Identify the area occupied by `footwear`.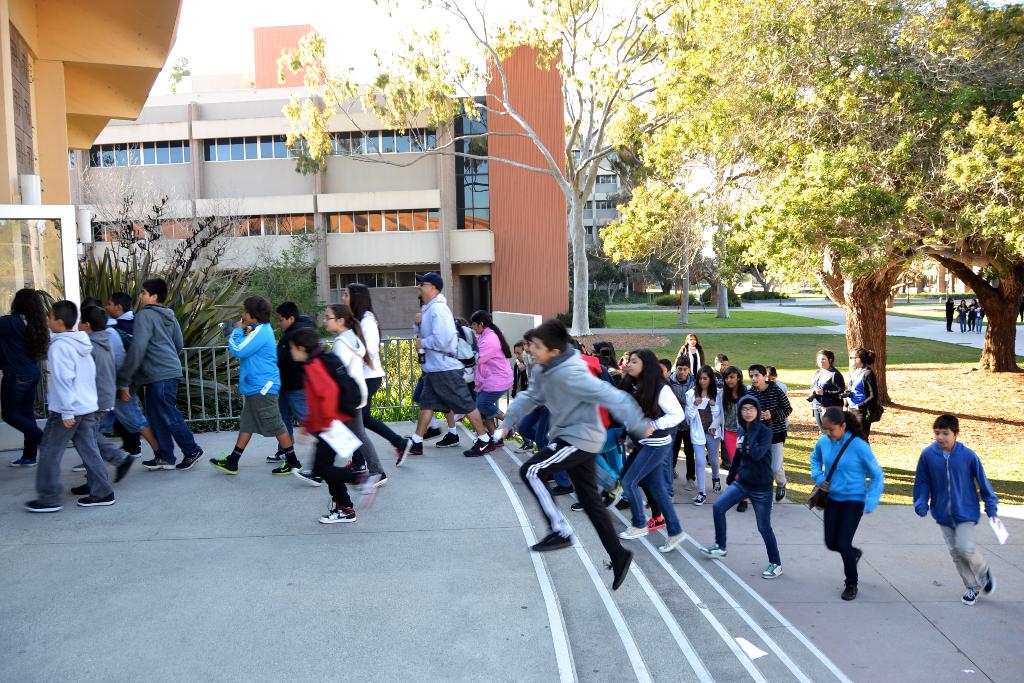
Area: detection(67, 481, 102, 499).
